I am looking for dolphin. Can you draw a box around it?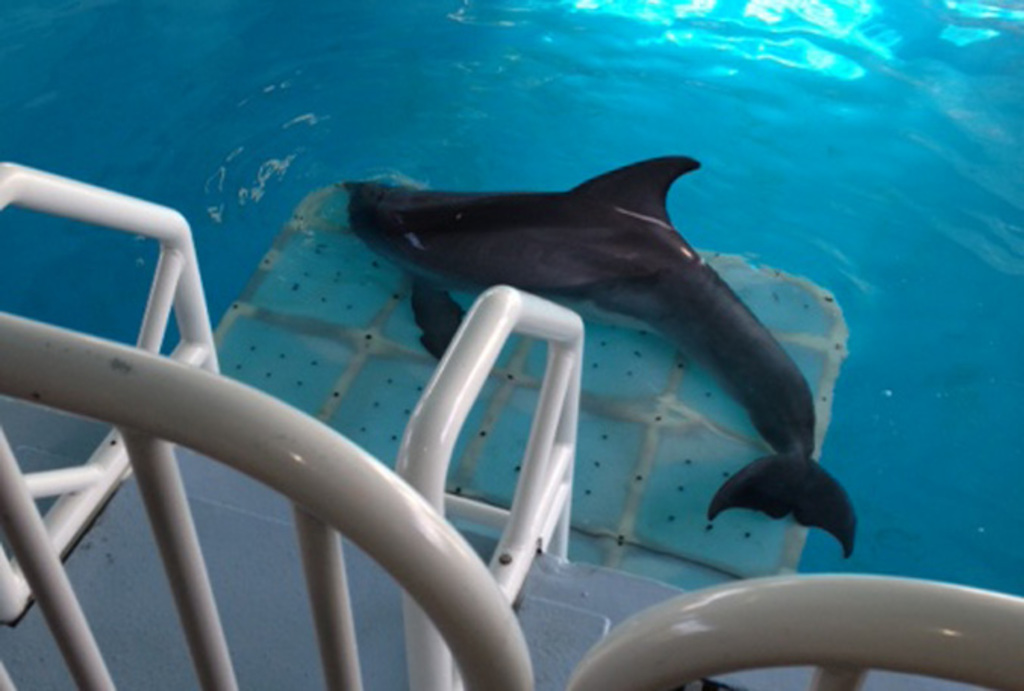
Sure, the bounding box is box(342, 152, 862, 558).
